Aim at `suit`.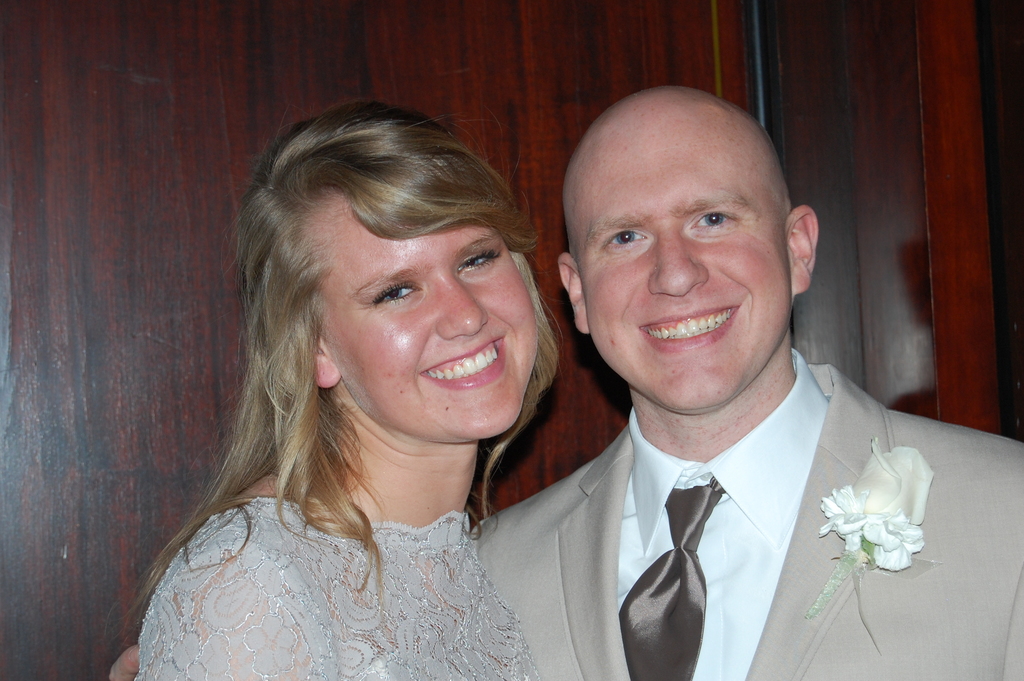
Aimed at BBox(463, 293, 948, 668).
